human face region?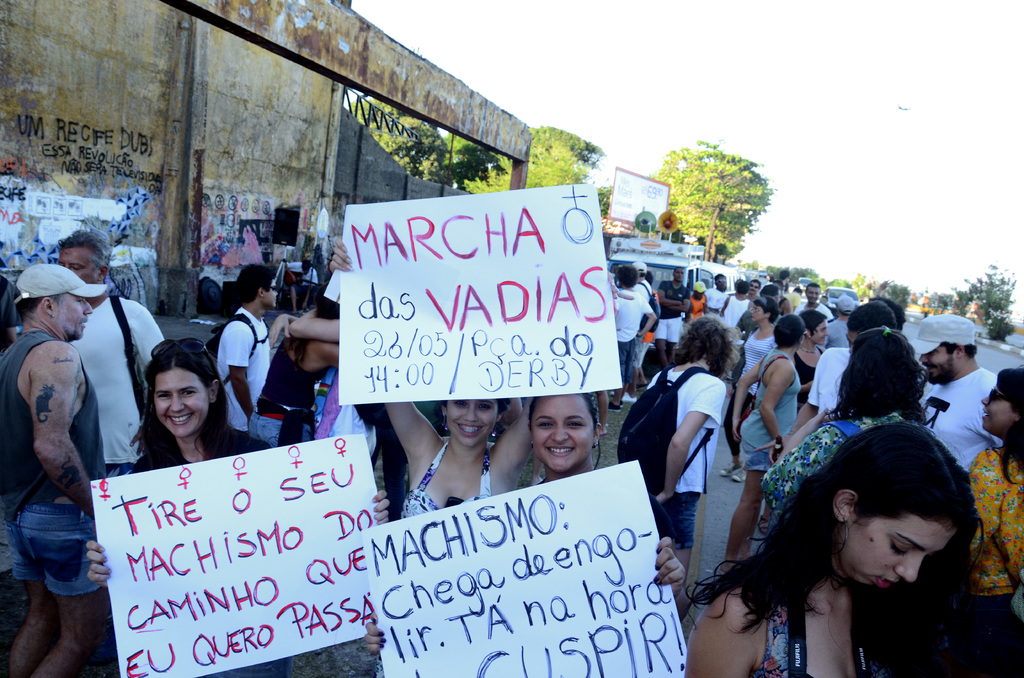
region(58, 248, 99, 285)
